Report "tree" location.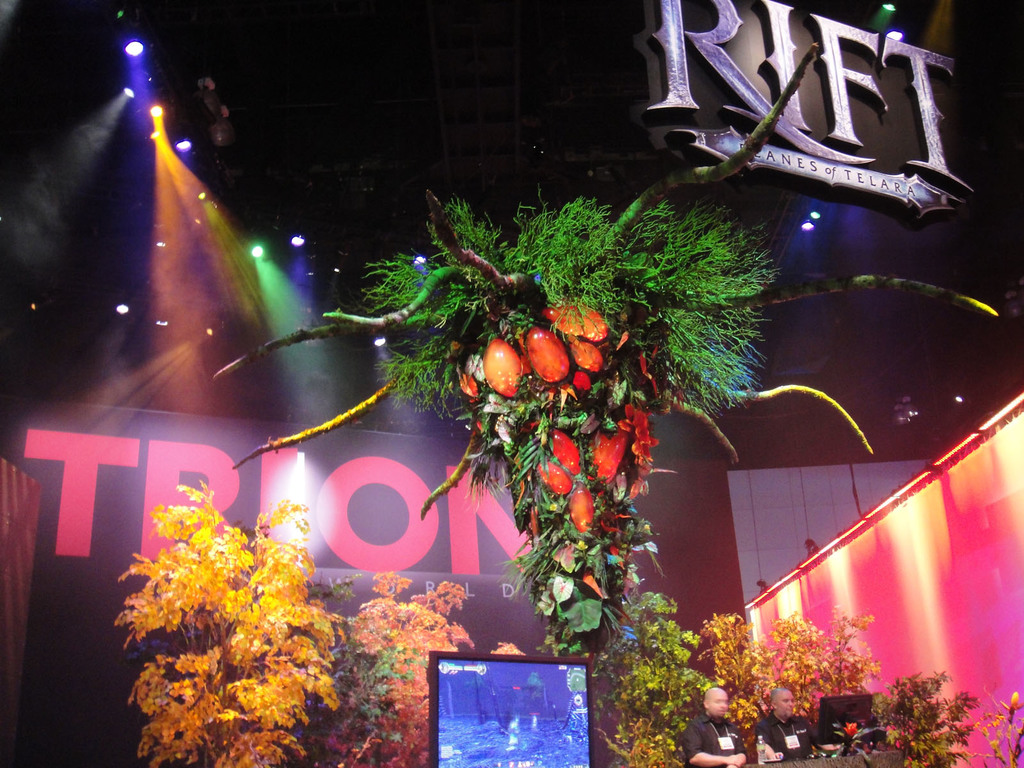
Report: 205, 31, 1015, 767.
